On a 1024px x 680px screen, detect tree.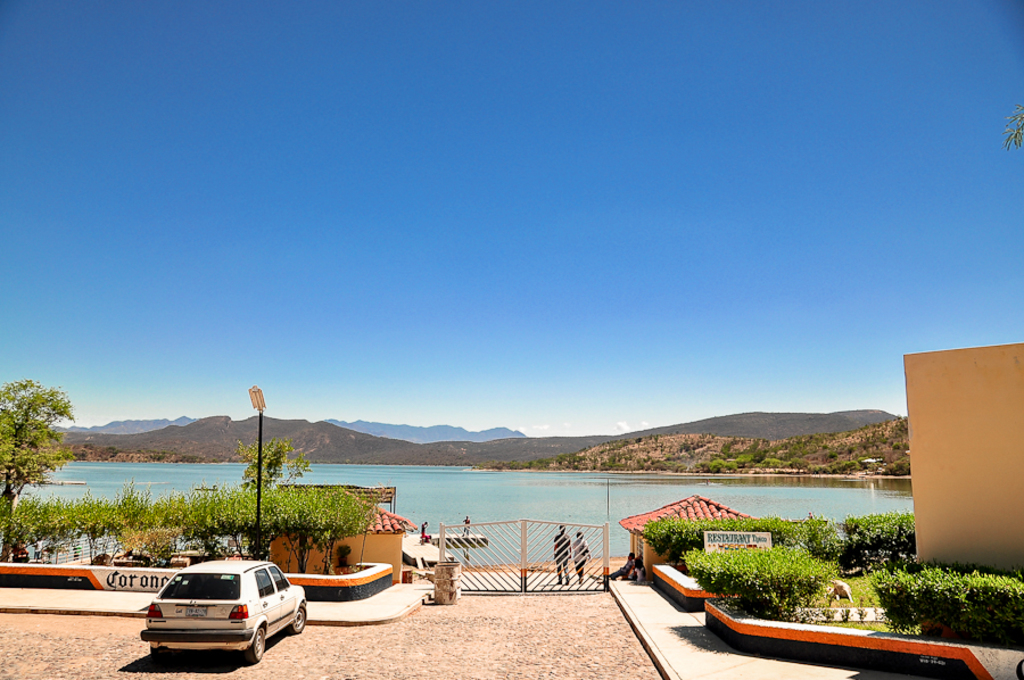
region(720, 442, 733, 457).
